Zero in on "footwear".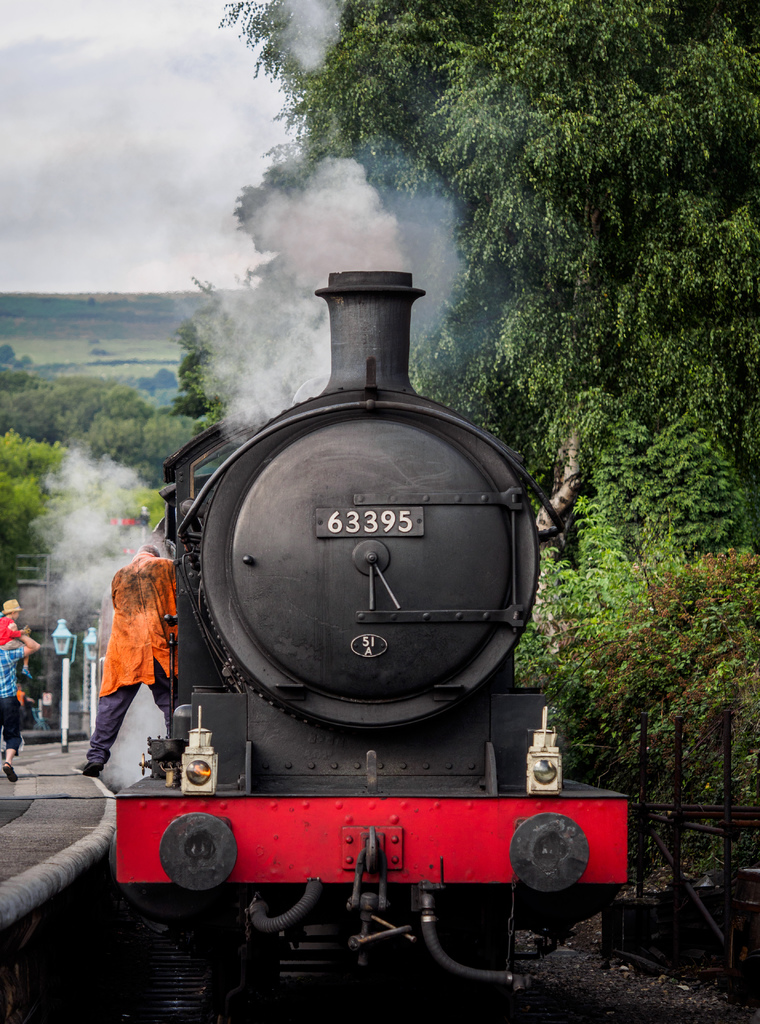
Zeroed in: 69, 754, 111, 783.
